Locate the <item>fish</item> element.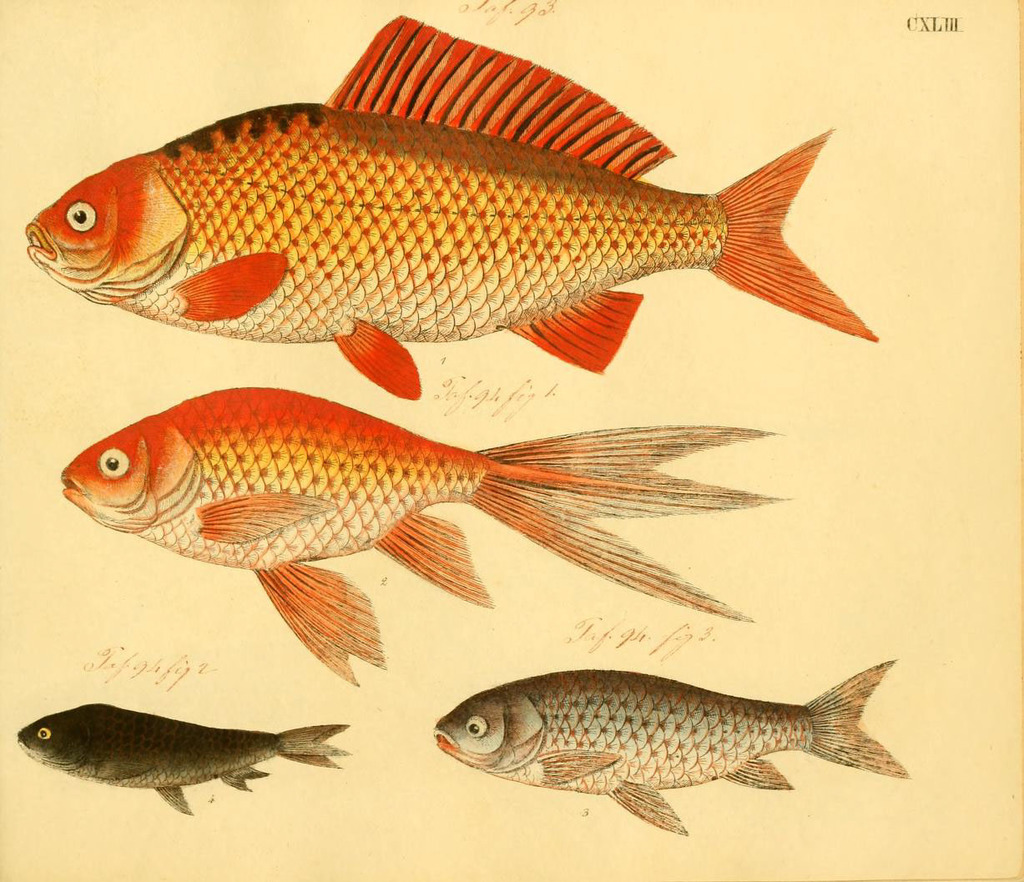
Element bbox: bbox=(20, 701, 356, 813).
